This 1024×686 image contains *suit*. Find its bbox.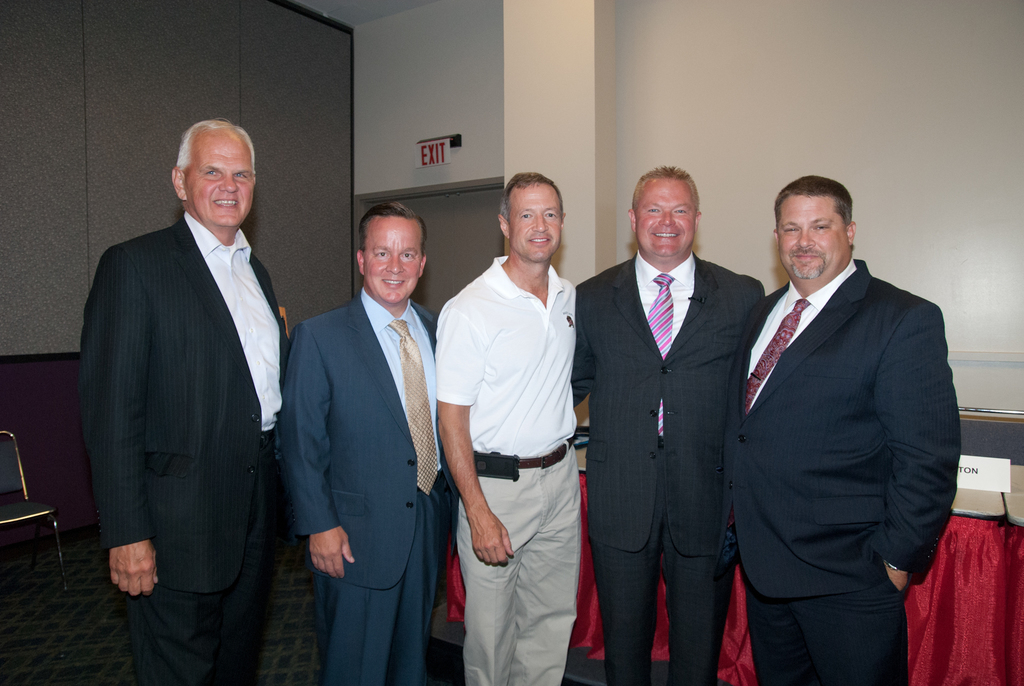
(x1=739, y1=256, x2=959, y2=685).
